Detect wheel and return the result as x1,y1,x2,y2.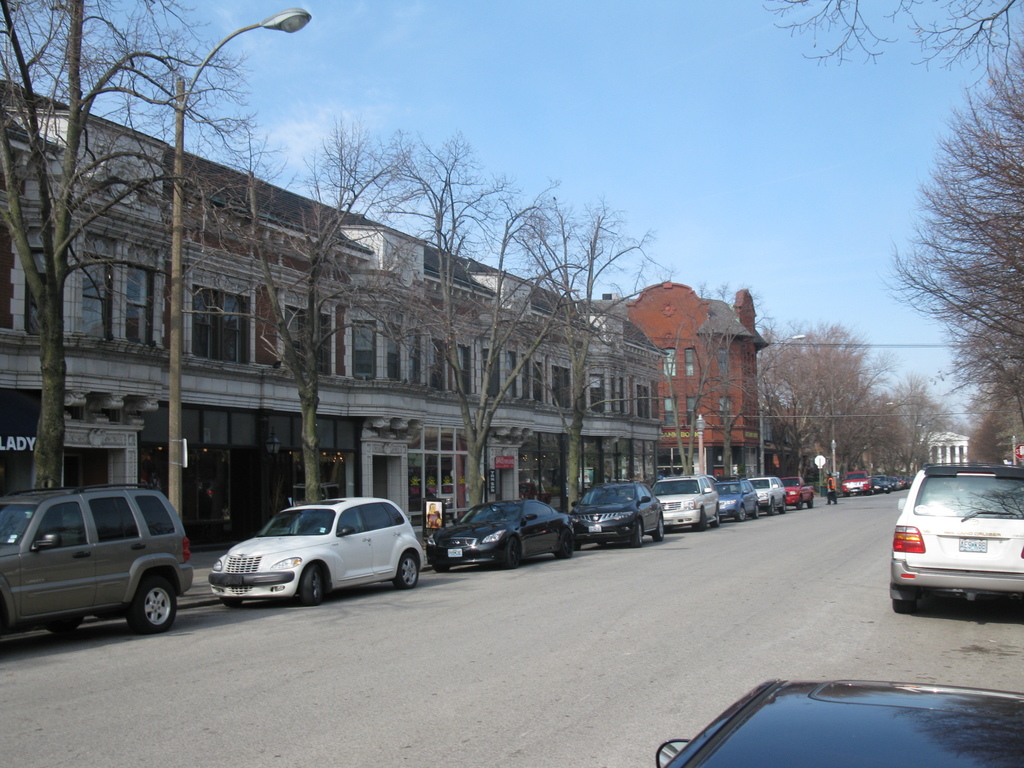
891,588,915,611.
